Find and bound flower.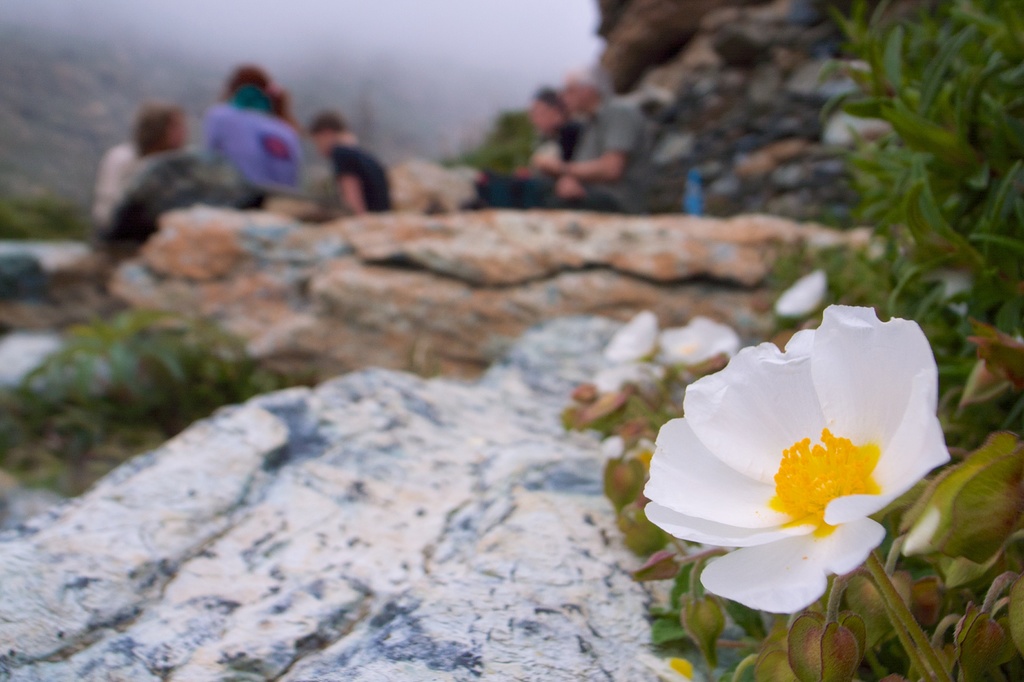
Bound: bbox=[641, 303, 956, 618].
